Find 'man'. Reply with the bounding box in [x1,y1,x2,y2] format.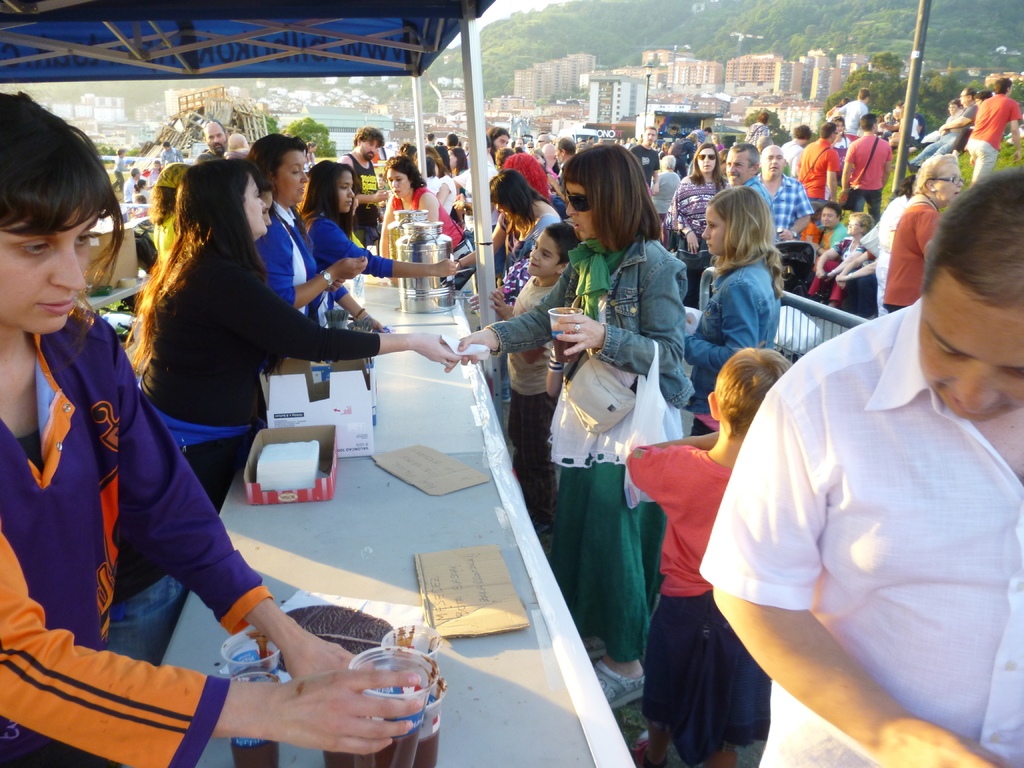
[783,120,817,164].
